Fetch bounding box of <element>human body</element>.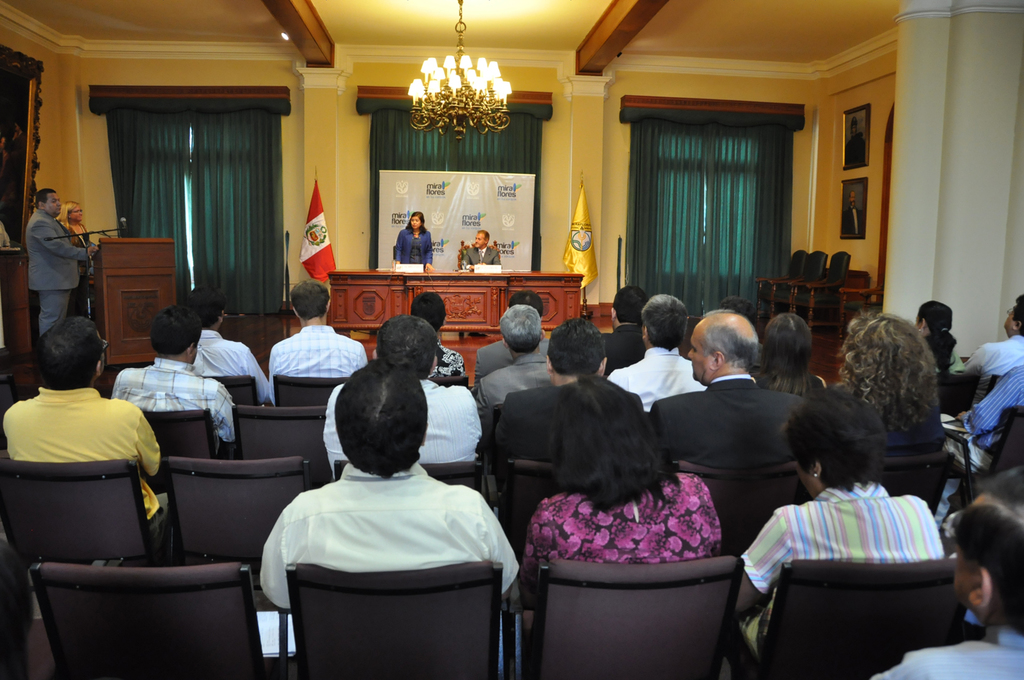
Bbox: Rect(256, 365, 516, 610).
